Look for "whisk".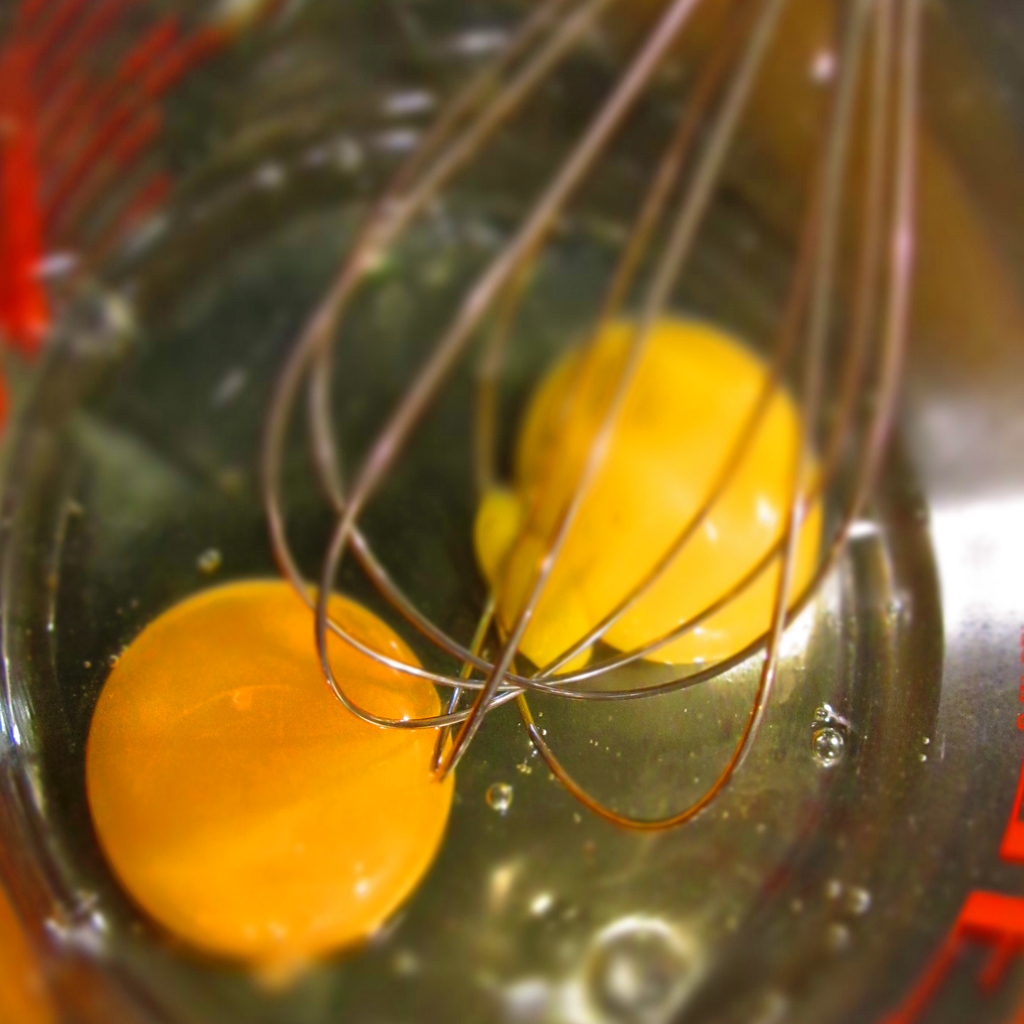
Found: 264, 0, 891, 830.
